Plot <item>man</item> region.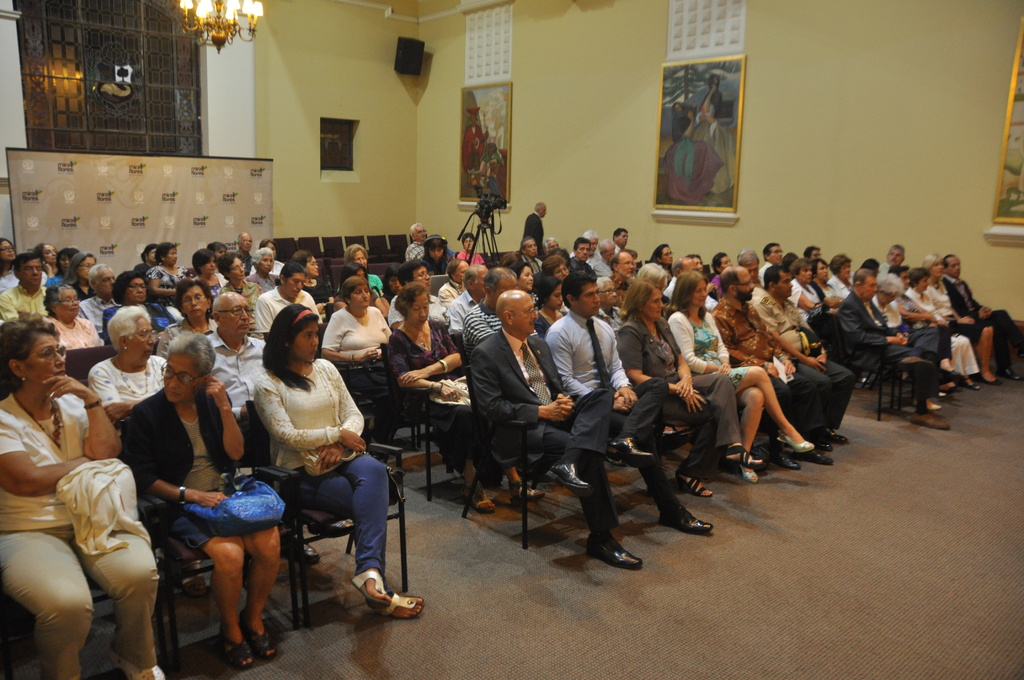
Plotted at [x1=403, y1=222, x2=429, y2=259].
